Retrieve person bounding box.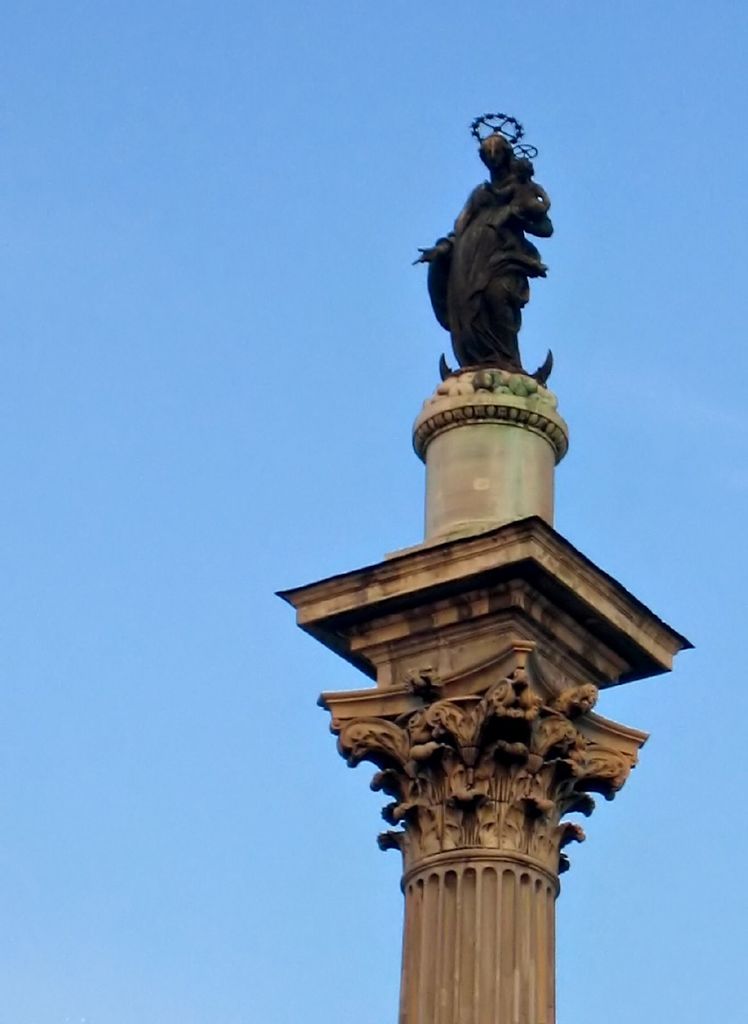
Bounding box: left=482, top=149, right=552, bottom=216.
